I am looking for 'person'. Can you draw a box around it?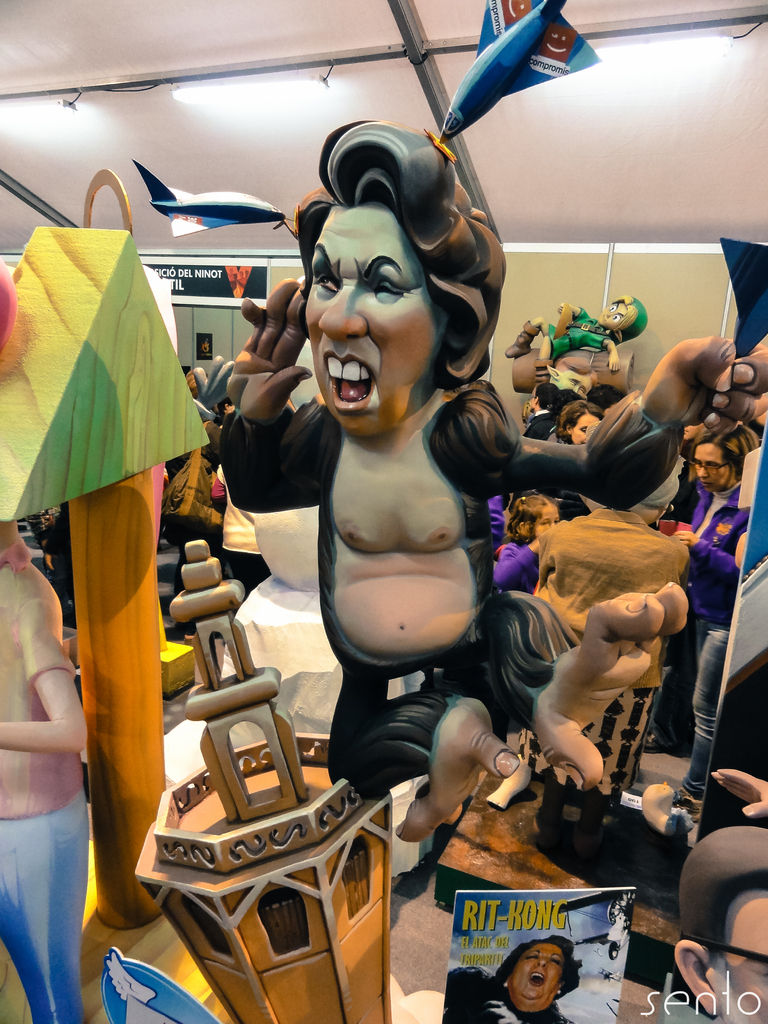
Sure, the bounding box is [left=443, top=931, right=581, bottom=1023].
